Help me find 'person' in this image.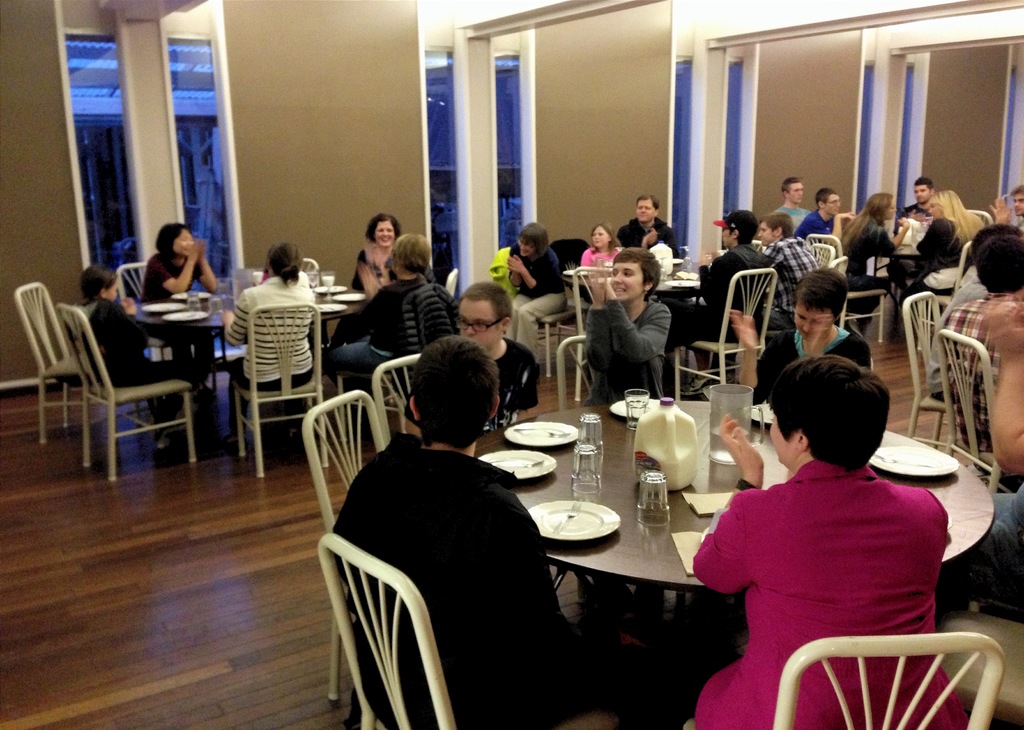
Found it: x1=225 y1=240 x2=328 y2=447.
